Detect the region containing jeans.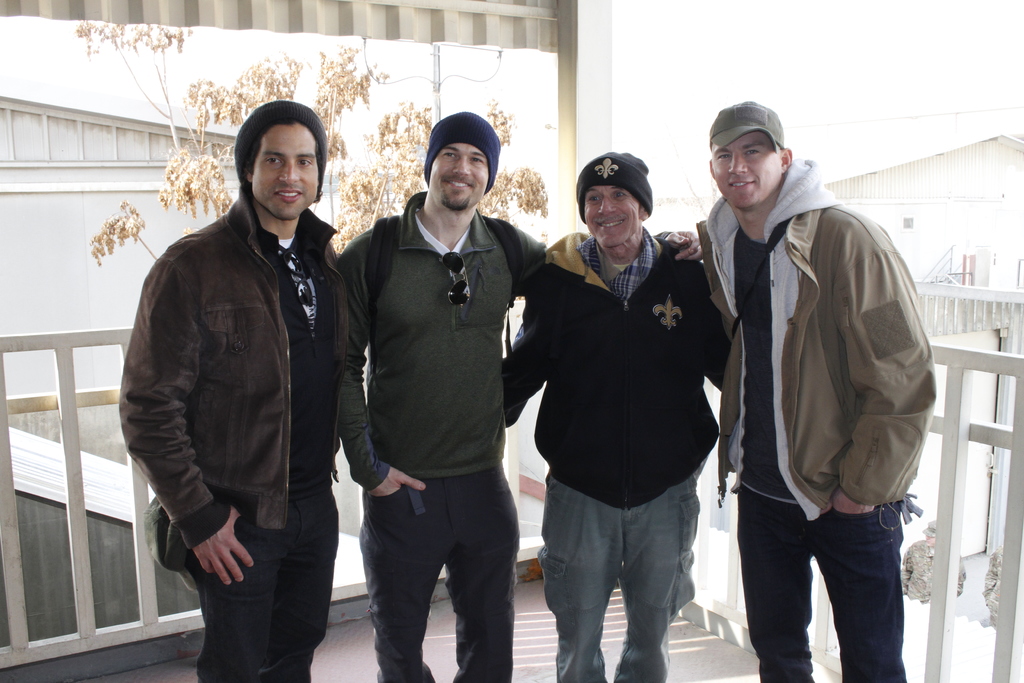
box(743, 498, 924, 676).
